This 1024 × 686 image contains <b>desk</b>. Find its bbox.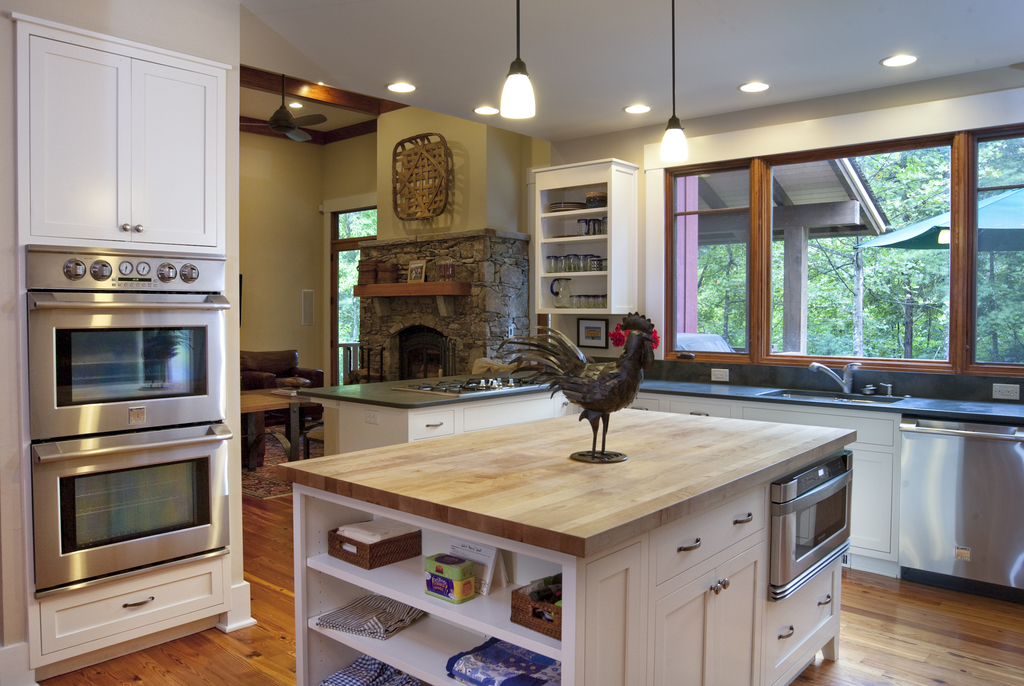
[221,411,890,676].
